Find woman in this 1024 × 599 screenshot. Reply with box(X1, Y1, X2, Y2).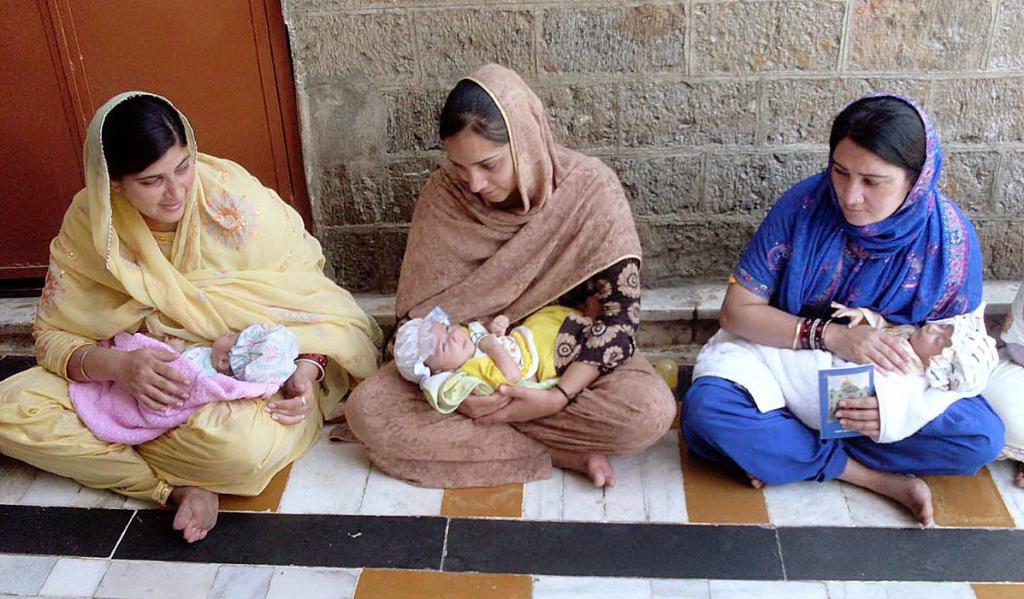
box(677, 86, 1003, 535).
